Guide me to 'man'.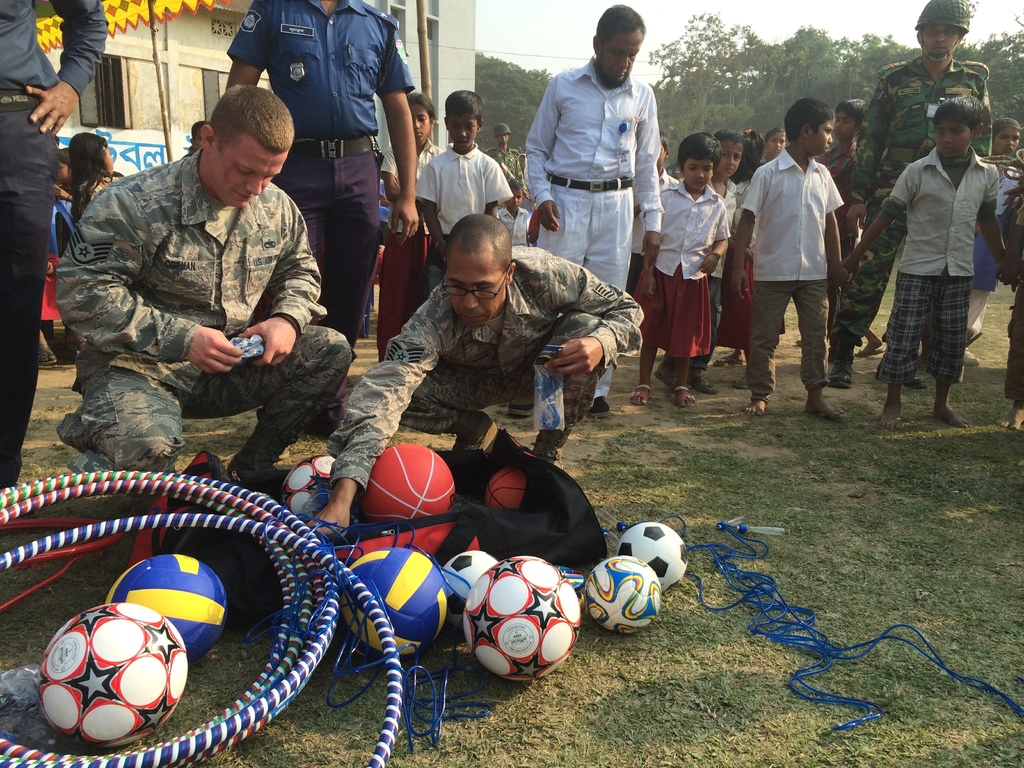
Guidance: bbox(829, 0, 995, 392).
